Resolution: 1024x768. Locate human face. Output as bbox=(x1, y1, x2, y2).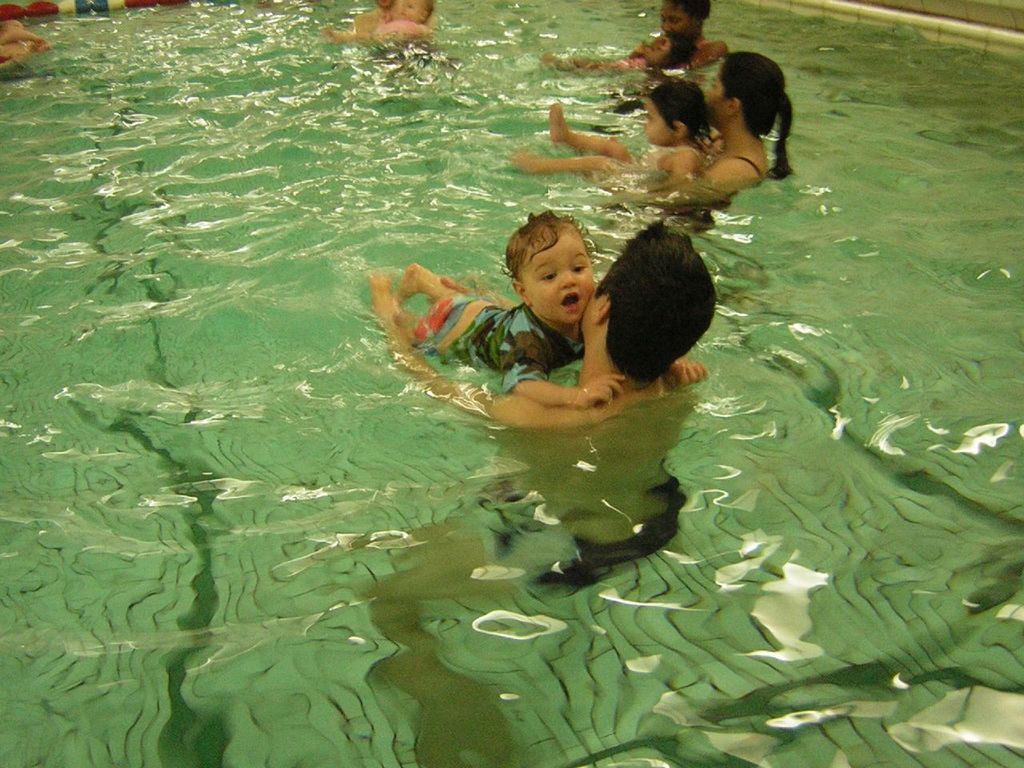
bbox=(526, 228, 596, 326).
